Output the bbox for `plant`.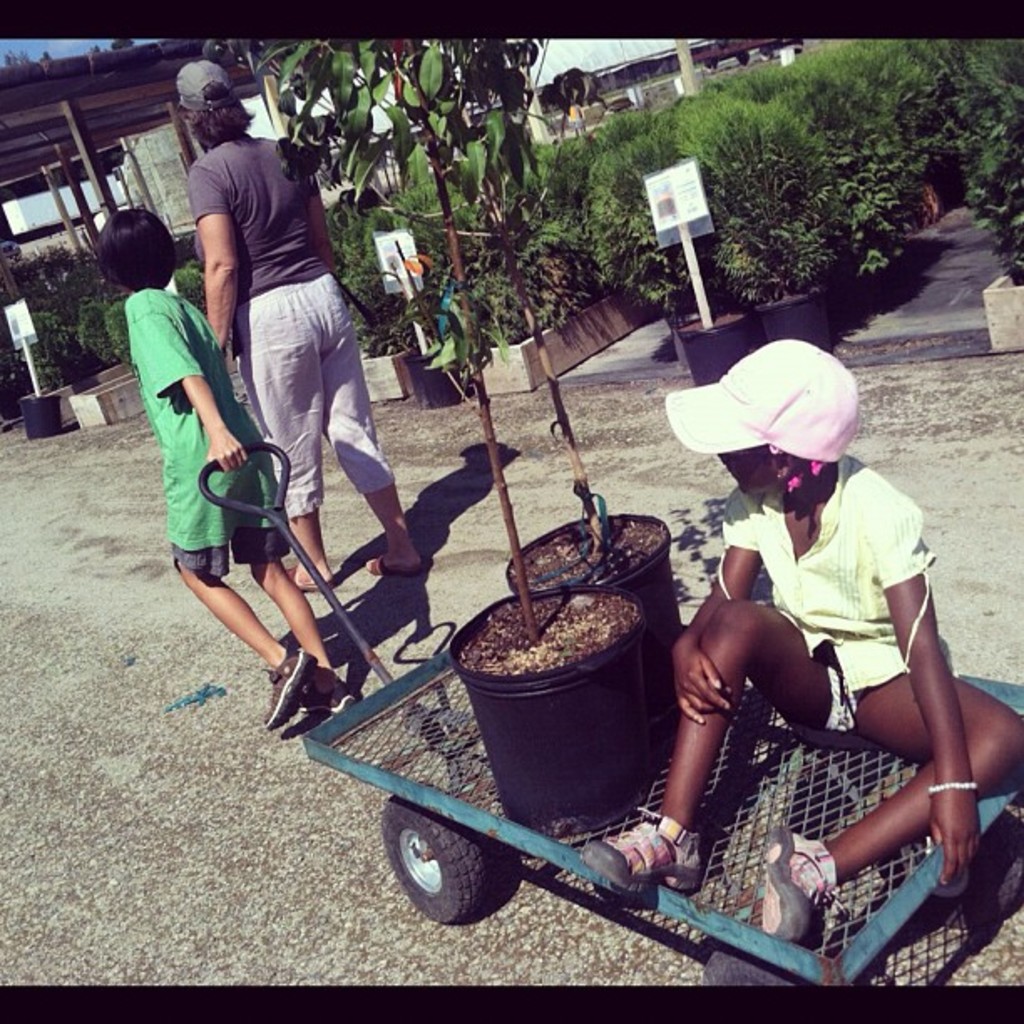
x1=910, y1=100, x2=979, y2=169.
